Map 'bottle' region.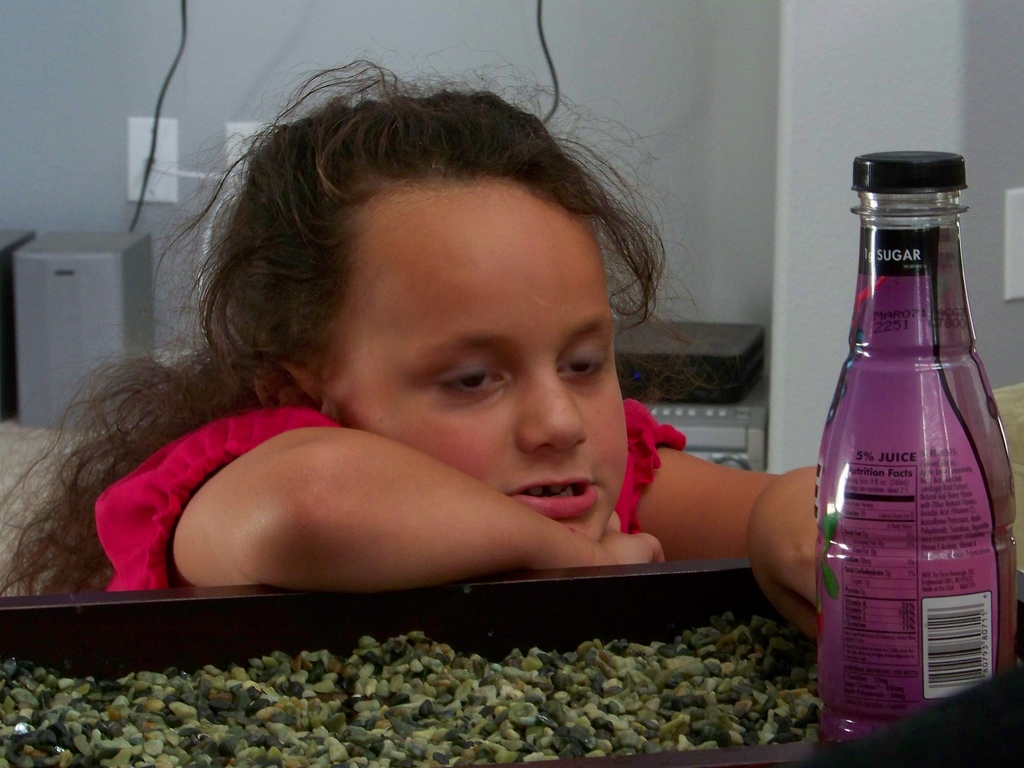
Mapped to left=826, top=181, right=1009, bottom=710.
